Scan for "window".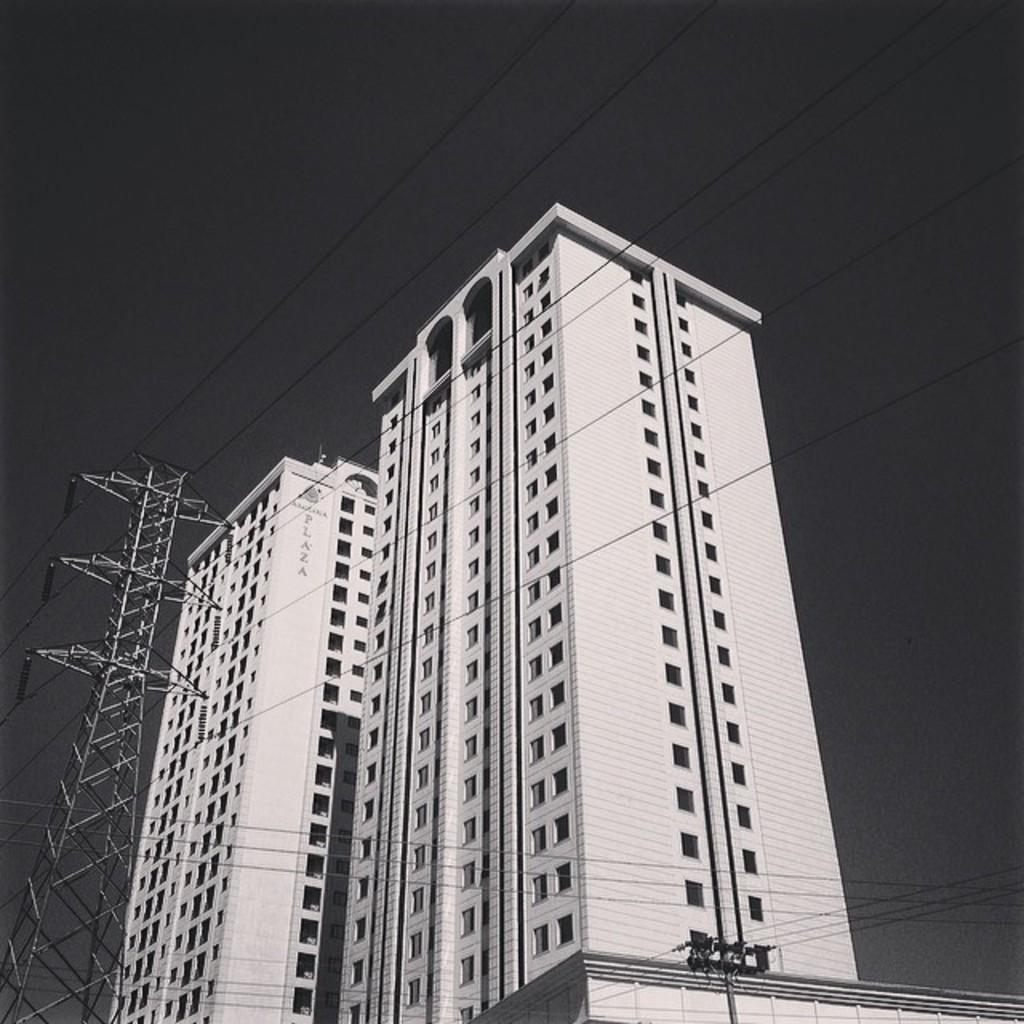
Scan result: <box>648,462,662,475</box>.
